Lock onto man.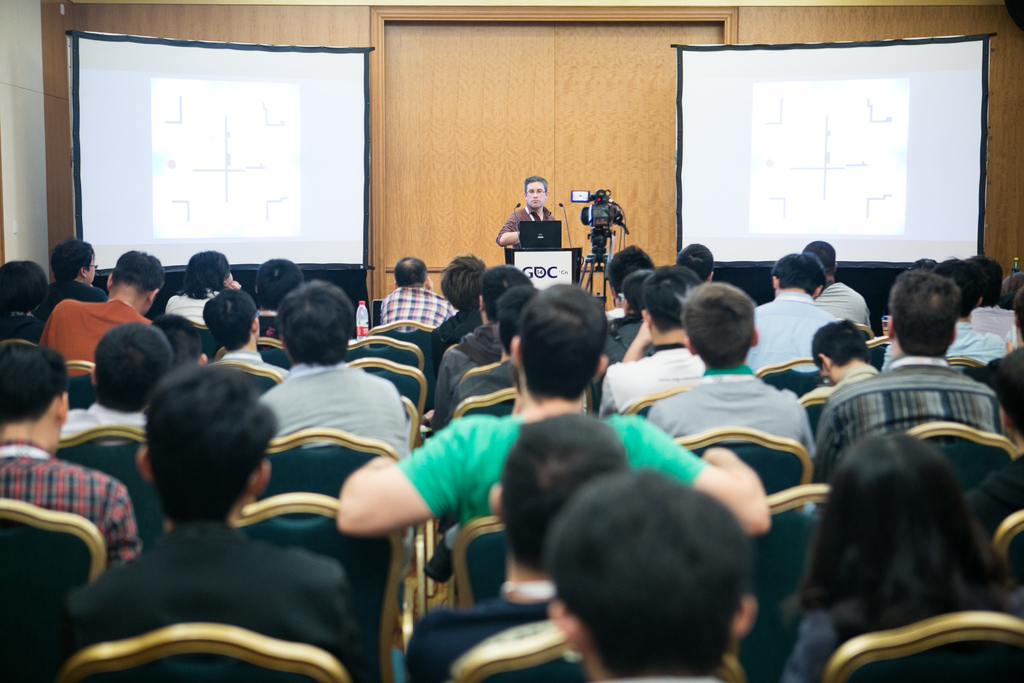
Locked: l=420, t=266, r=534, b=431.
